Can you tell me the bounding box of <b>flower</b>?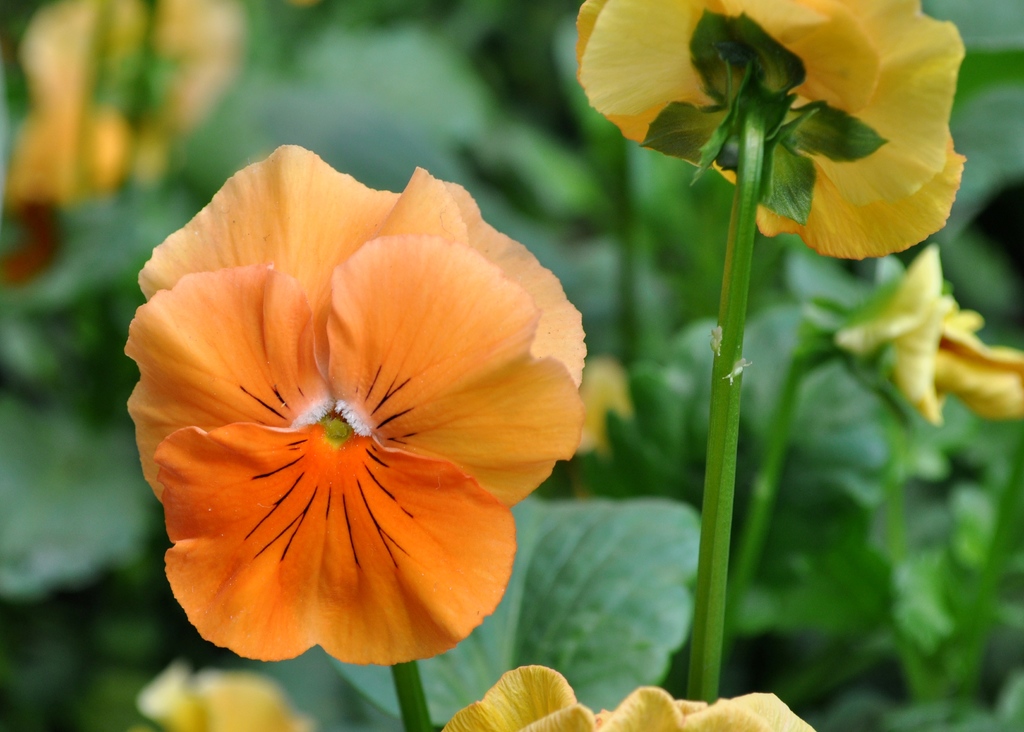
<bbox>134, 665, 312, 731</bbox>.
